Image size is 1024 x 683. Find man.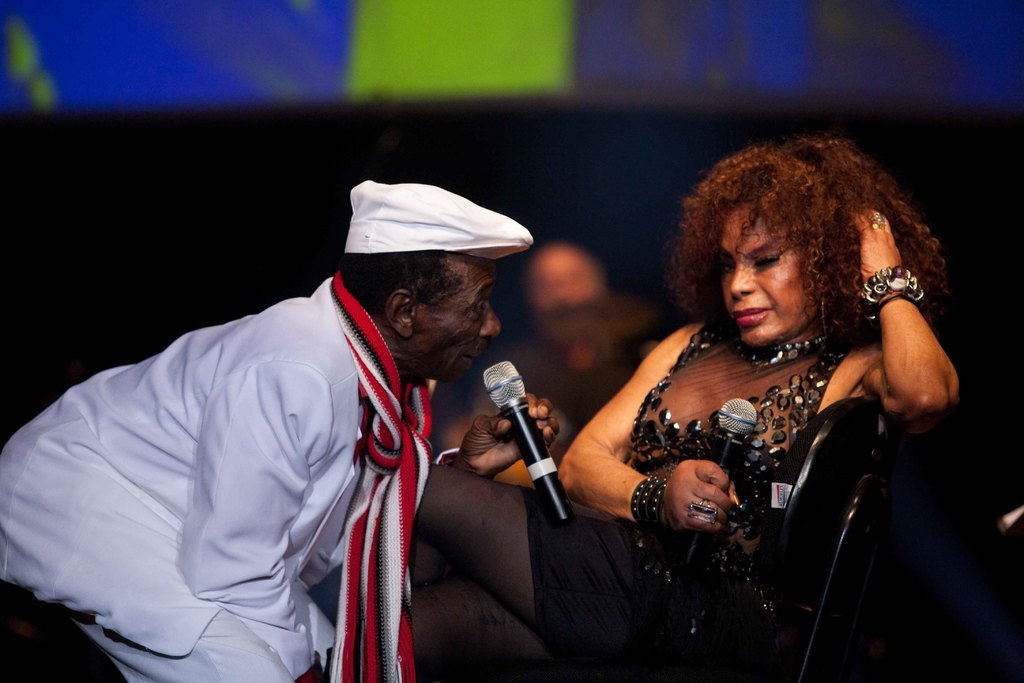
bbox=(0, 177, 534, 682).
